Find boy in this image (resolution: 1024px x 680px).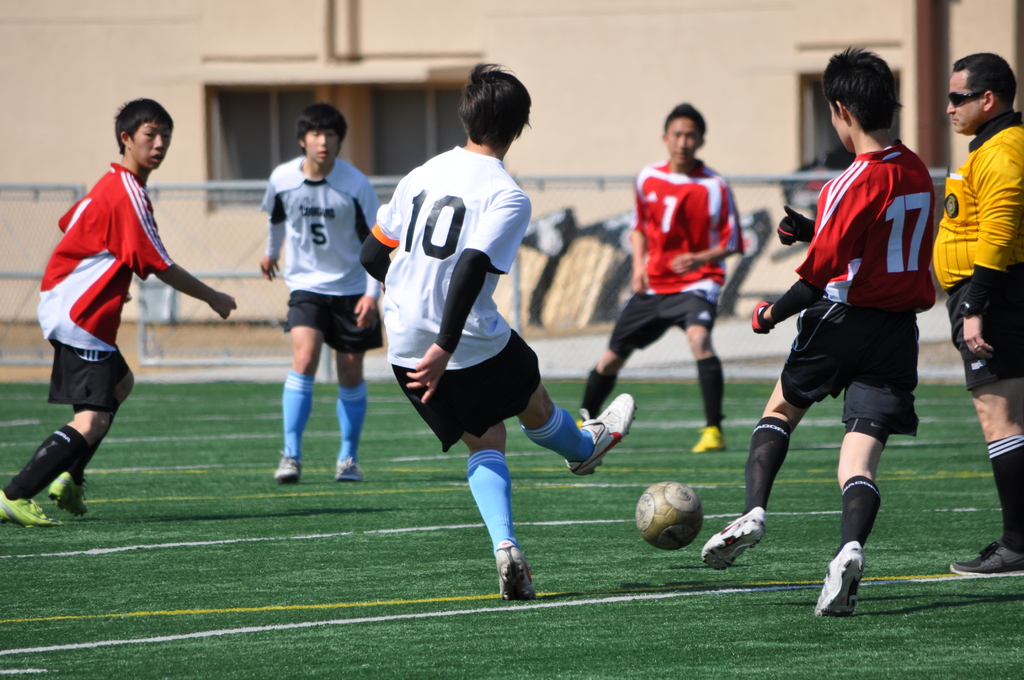
<box>259,101,383,485</box>.
